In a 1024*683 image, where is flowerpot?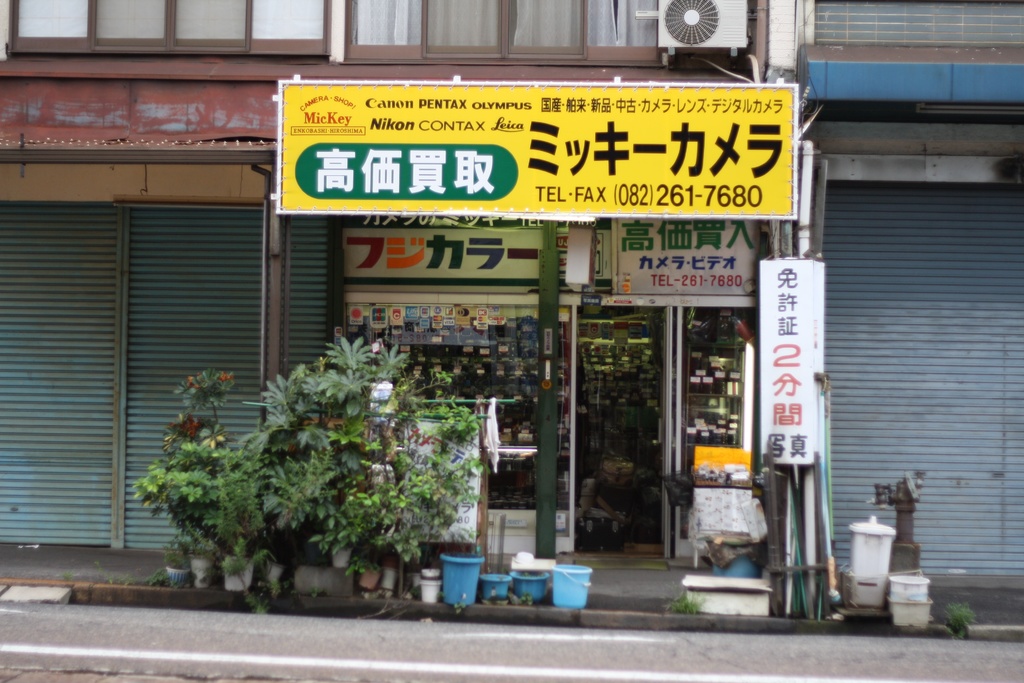
l=223, t=546, r=260, b=589.
